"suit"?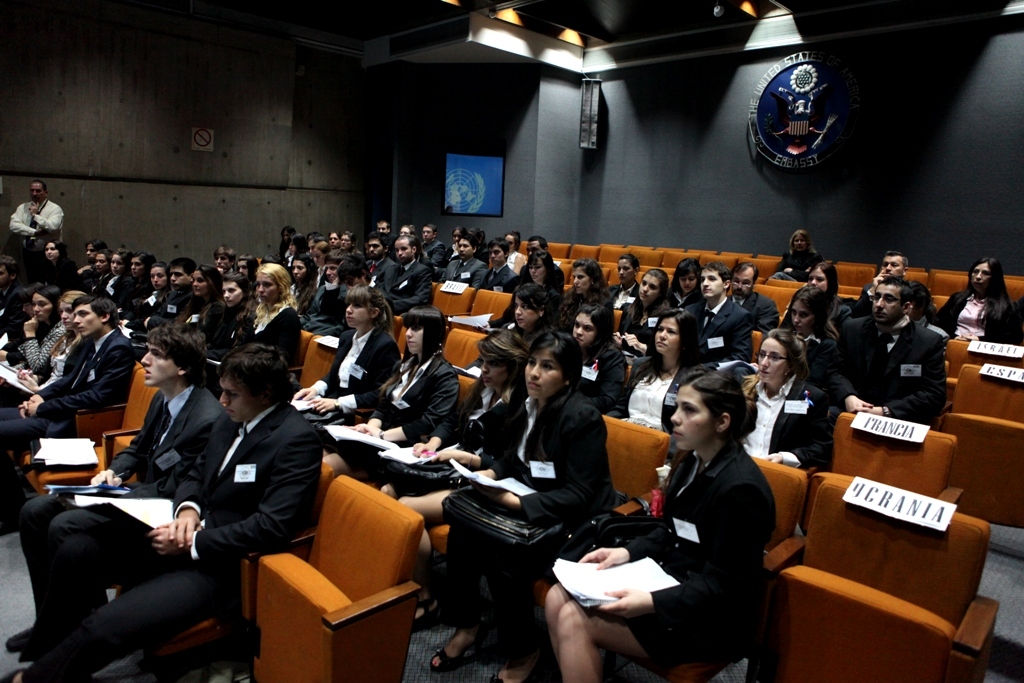
bbox(735, 375, 835, 477)
